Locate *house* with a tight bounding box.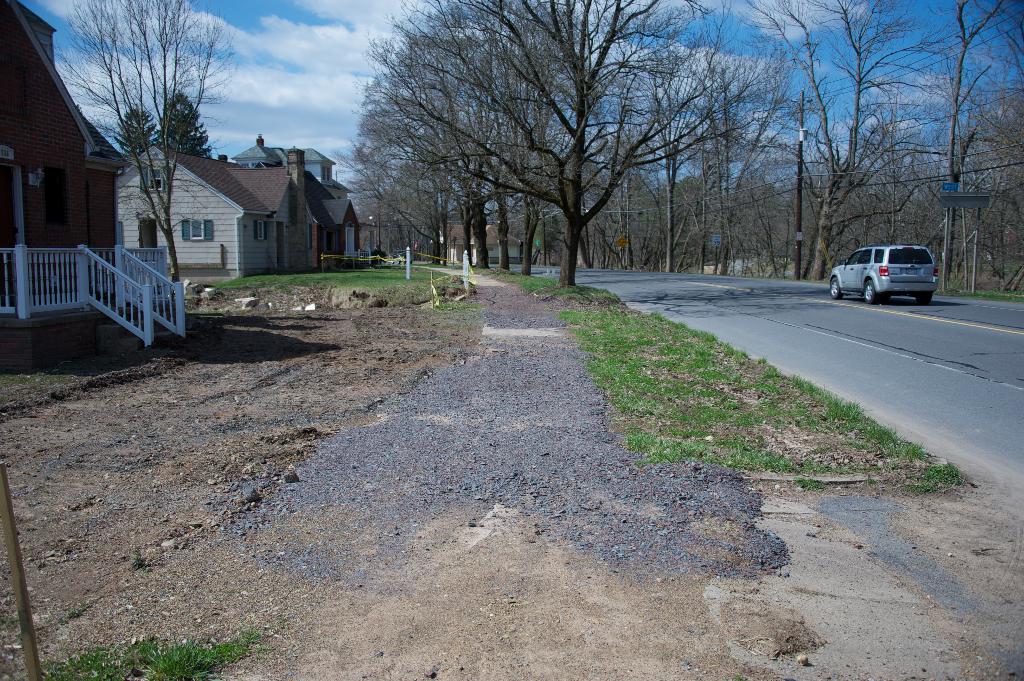
<box>430,210,519,268</box>.
